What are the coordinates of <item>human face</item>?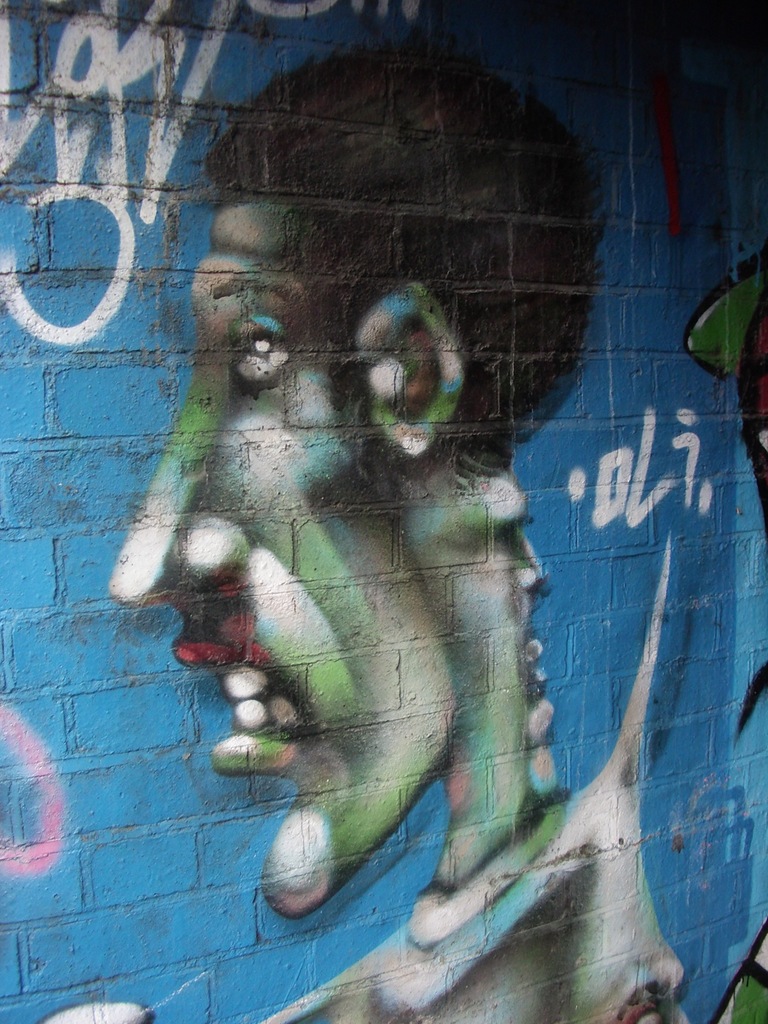
(left=103, top=200, right=454, bottom=913).
